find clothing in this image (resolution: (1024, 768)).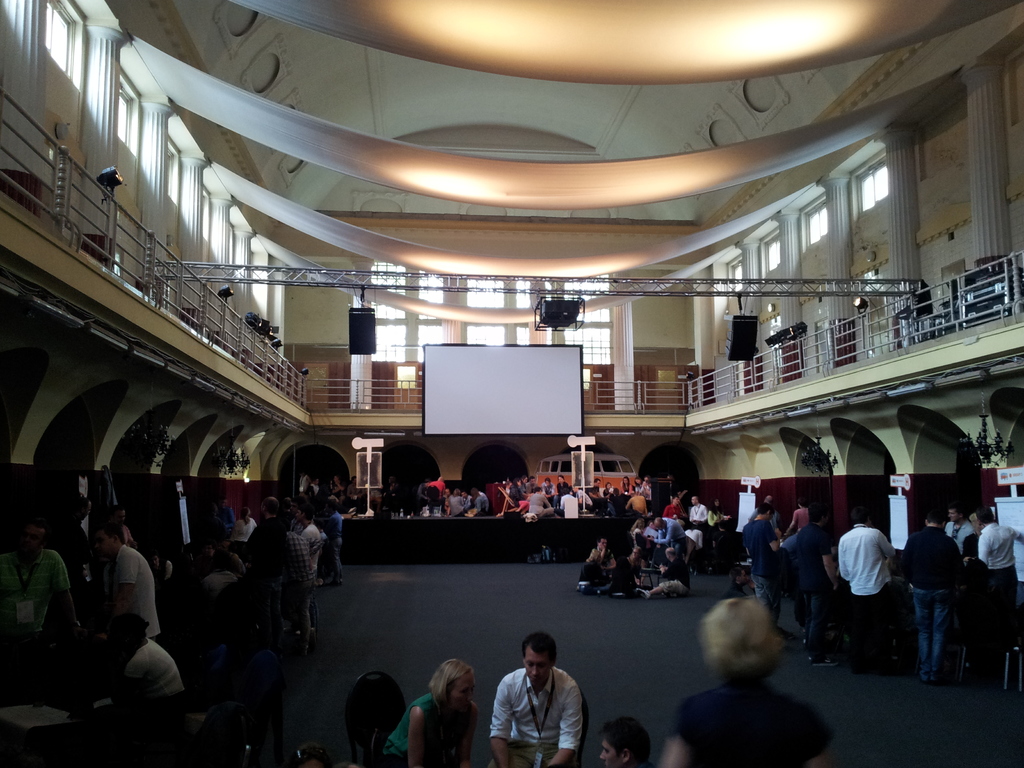
left=324, top=508, right=344, bottom=577.
